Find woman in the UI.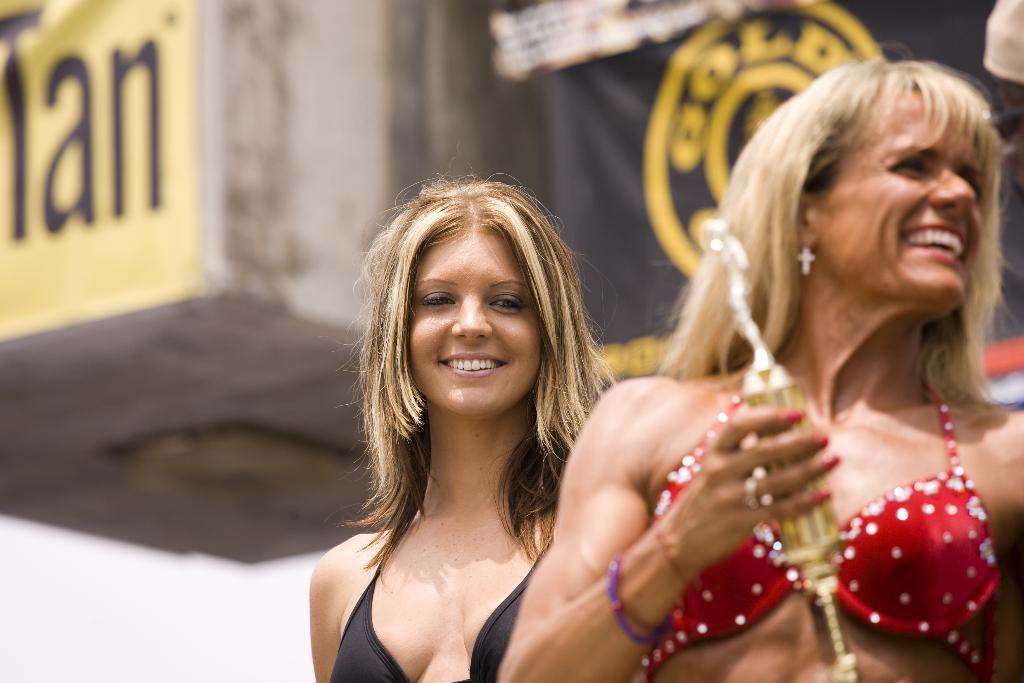
UI element at (553, 24, 996, 682).
